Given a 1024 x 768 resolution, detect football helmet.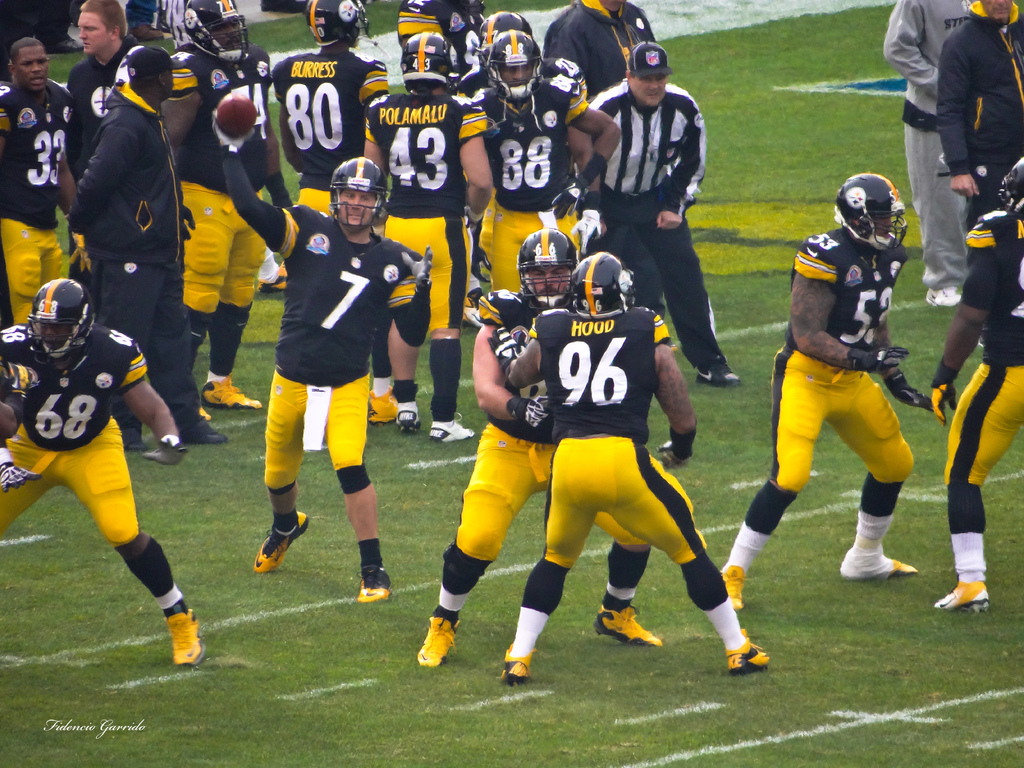
[left=997, top=154, right=1023, bottom=222].
